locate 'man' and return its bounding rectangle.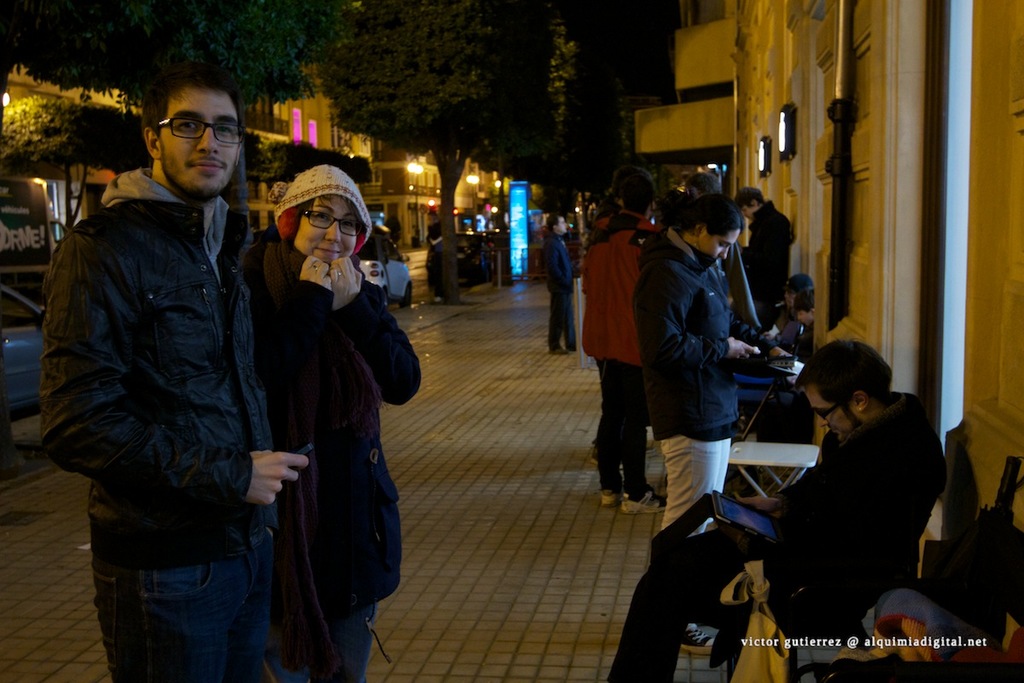
(585, 162, 674, 511).
